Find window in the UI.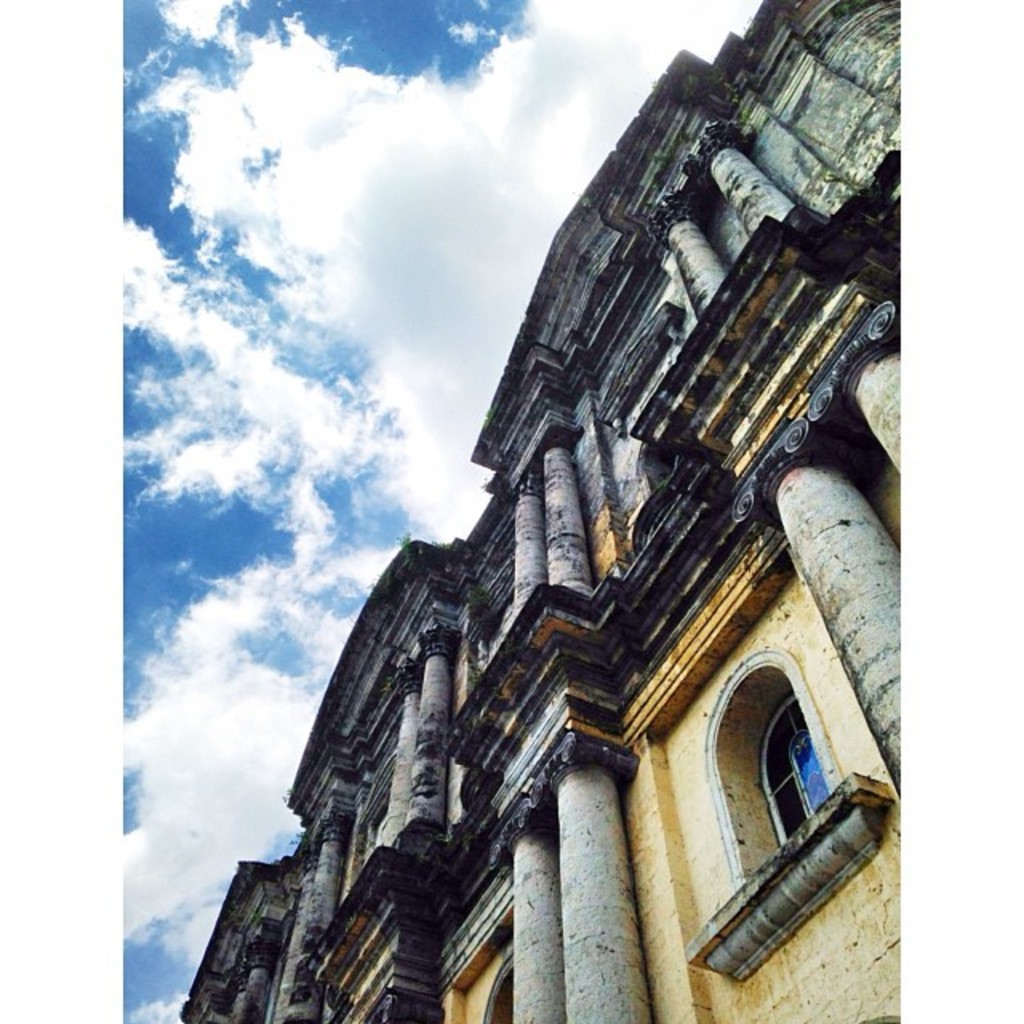
UI element at left=762, top=691, right=848, bottom=845.
